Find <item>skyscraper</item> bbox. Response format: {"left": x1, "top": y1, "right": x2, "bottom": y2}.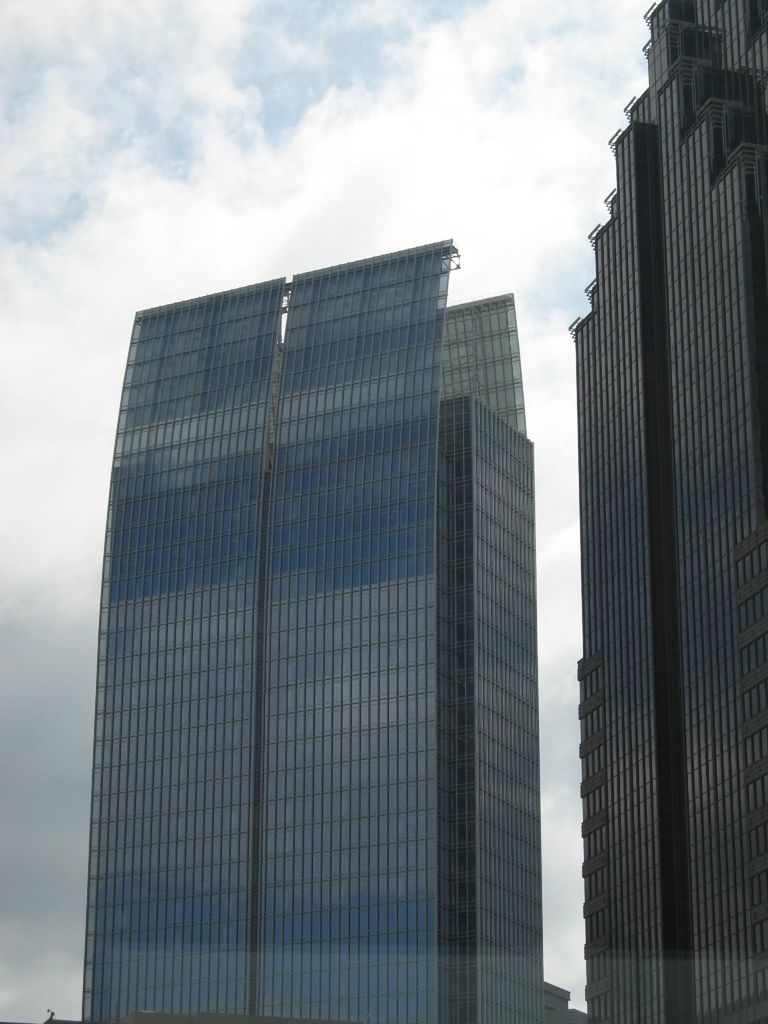
{"left": 567, "top": 0, "right": 767, "bottom": 1023}.
